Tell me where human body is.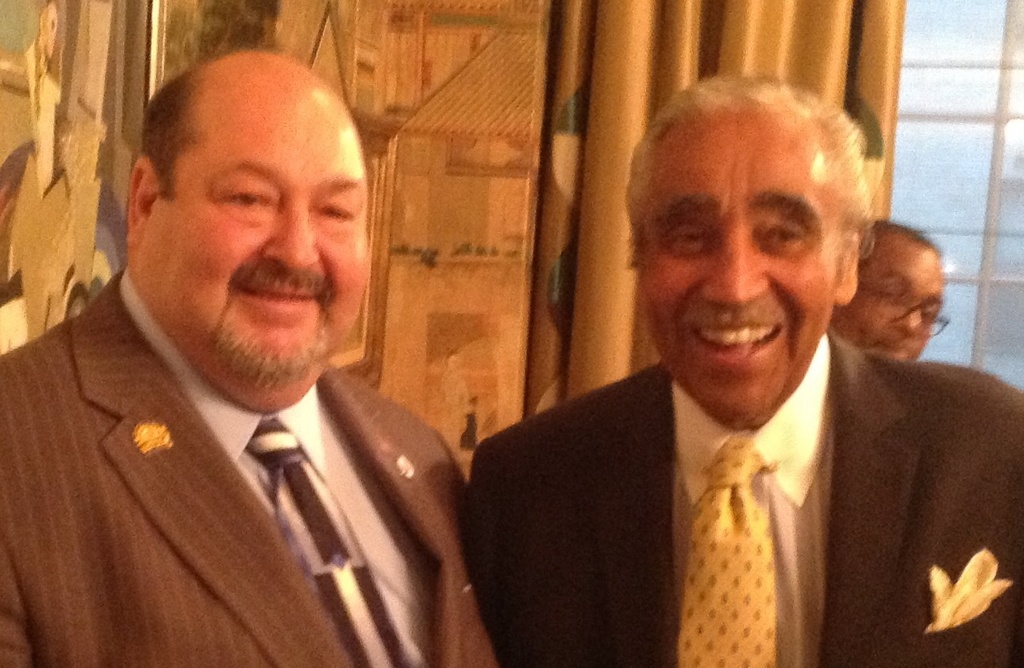
human body is at l=822, t=215, r=945, b=367.
